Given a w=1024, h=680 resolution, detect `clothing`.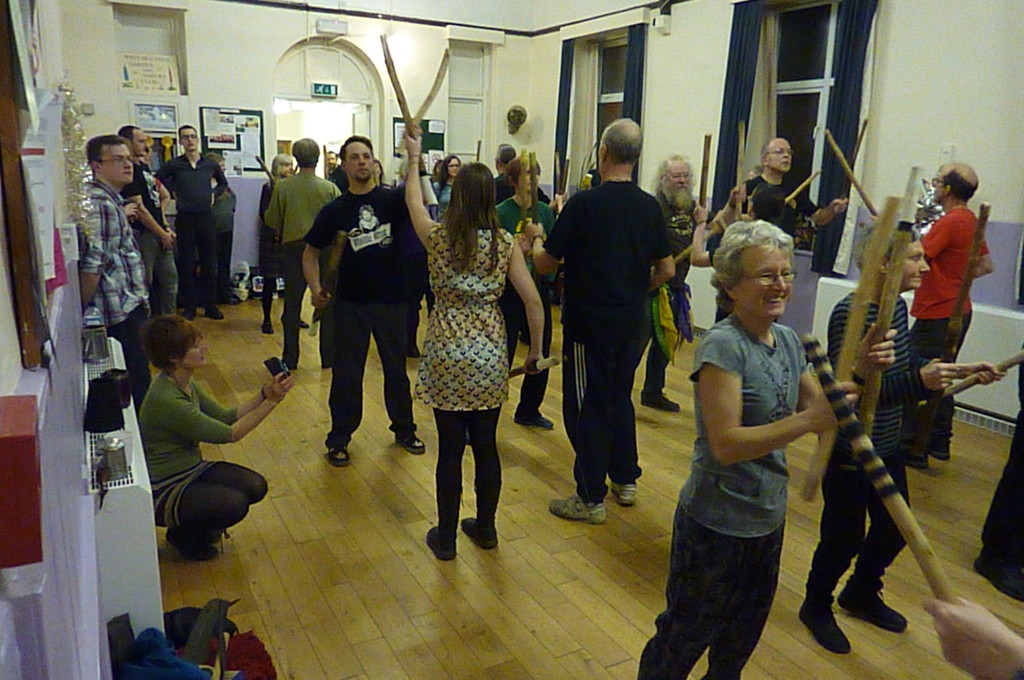
detection(737, 168, 815, 241).
